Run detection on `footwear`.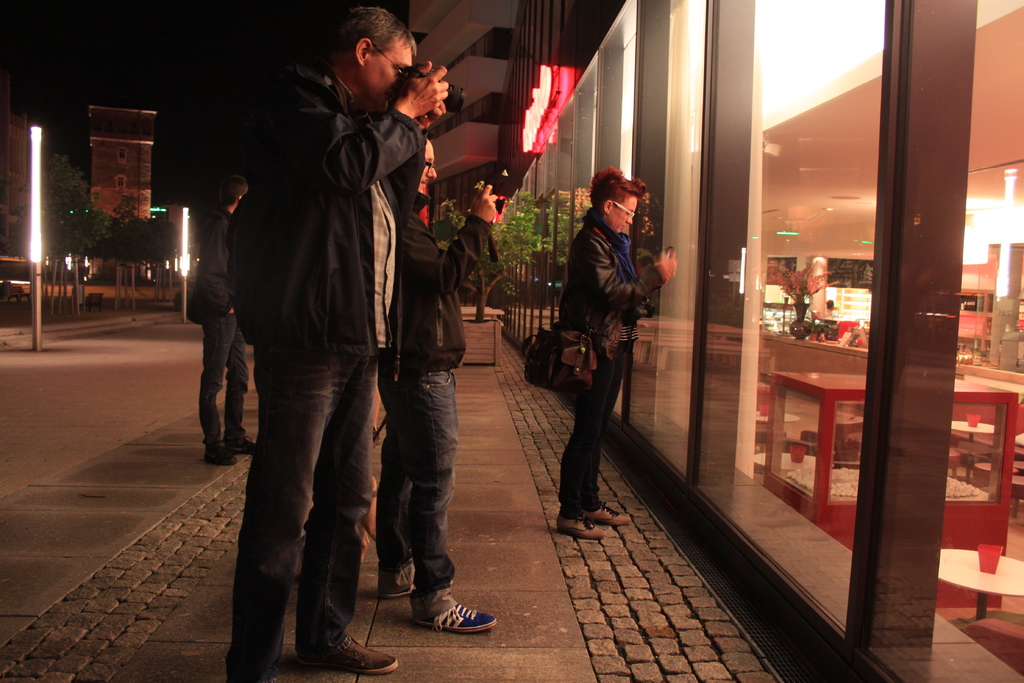
Result: pyautogui.locateOnScreen(319, 632, 402, 674).
